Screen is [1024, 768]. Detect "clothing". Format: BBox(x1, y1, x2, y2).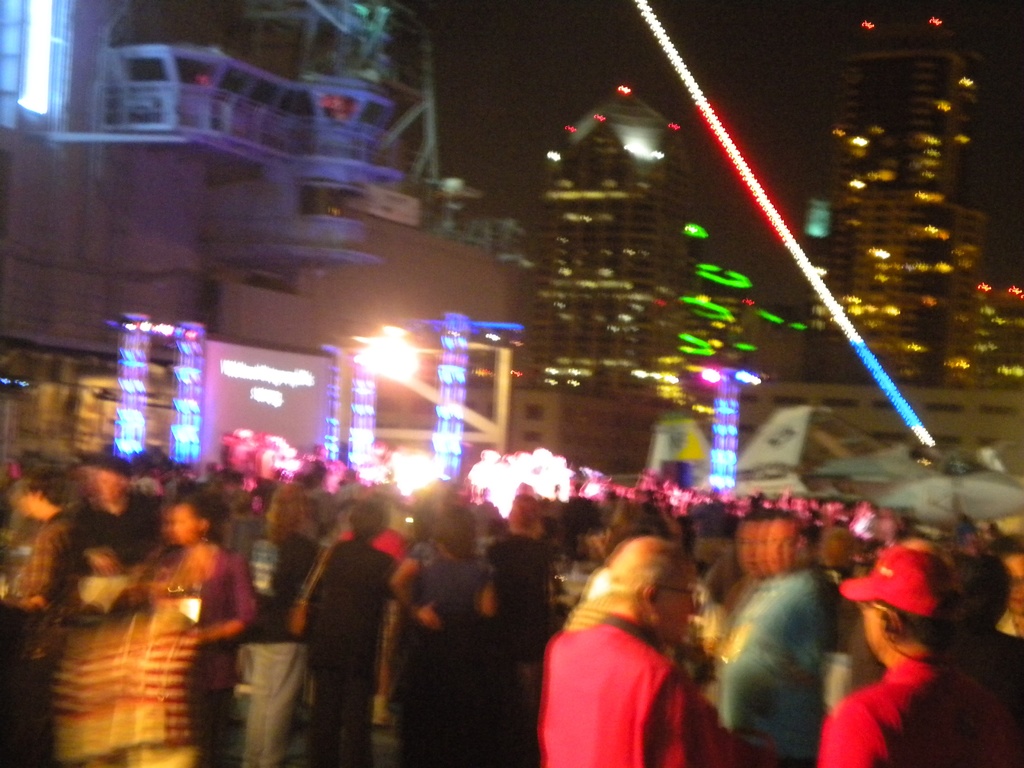
BBox(819, 648, 1023, 767).
